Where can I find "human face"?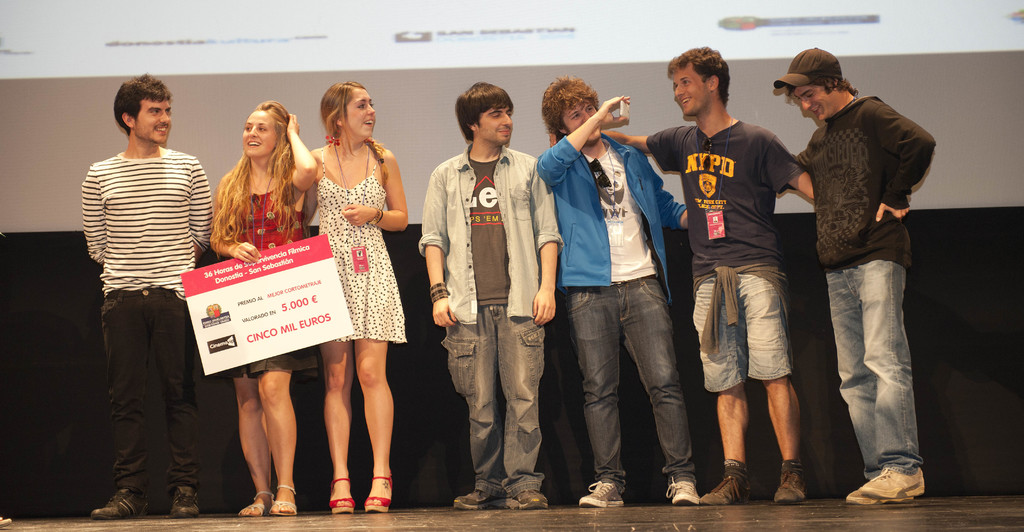
You can find it at (558,99,603,147).
